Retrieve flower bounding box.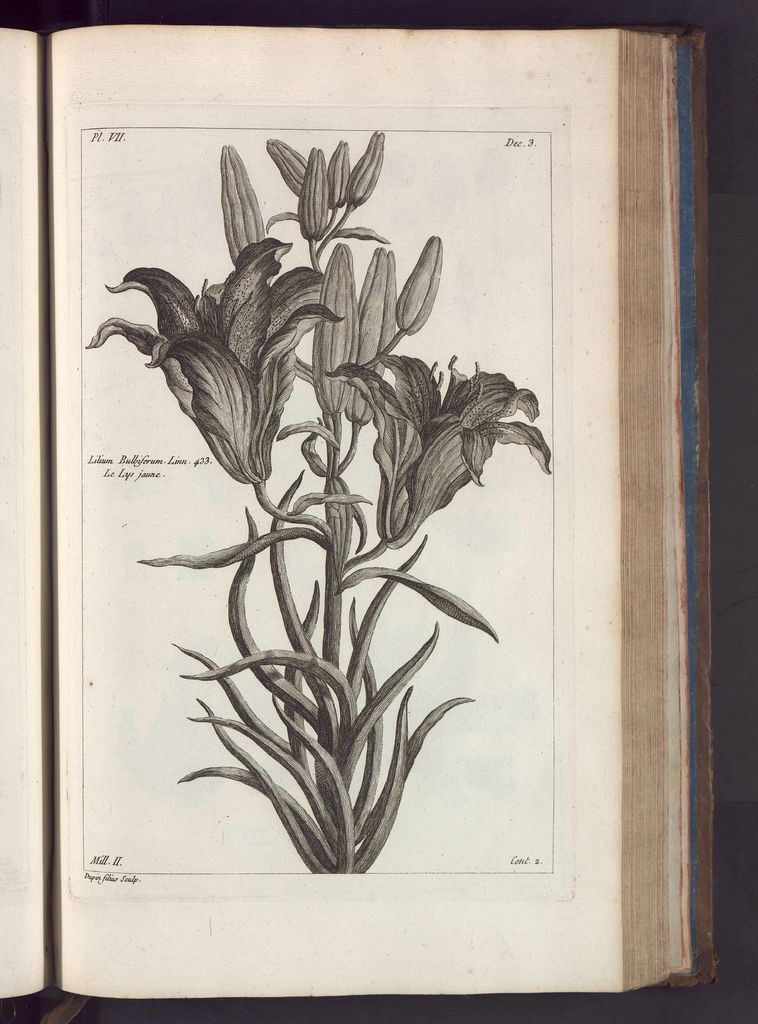
Bounding box: [222,142,265,263].
